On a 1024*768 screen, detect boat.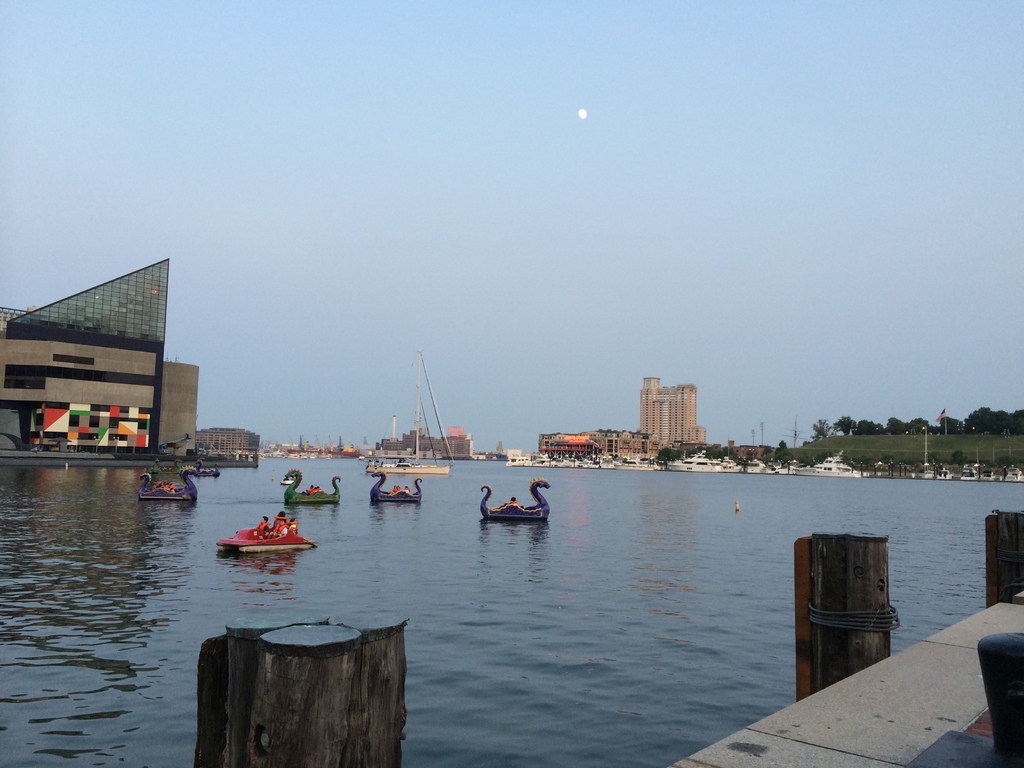
Rect(371, 474, 424, 500).
